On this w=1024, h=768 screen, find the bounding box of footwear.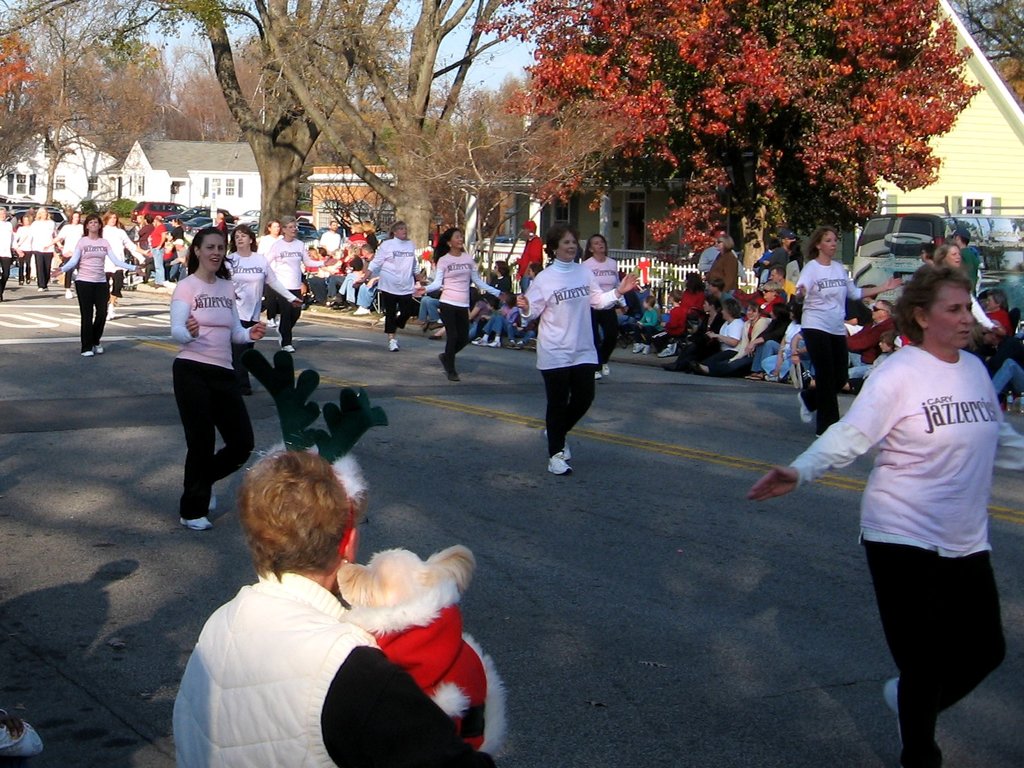
Bounding box: (x1=210, y1=487, x2=217, y2=511).
